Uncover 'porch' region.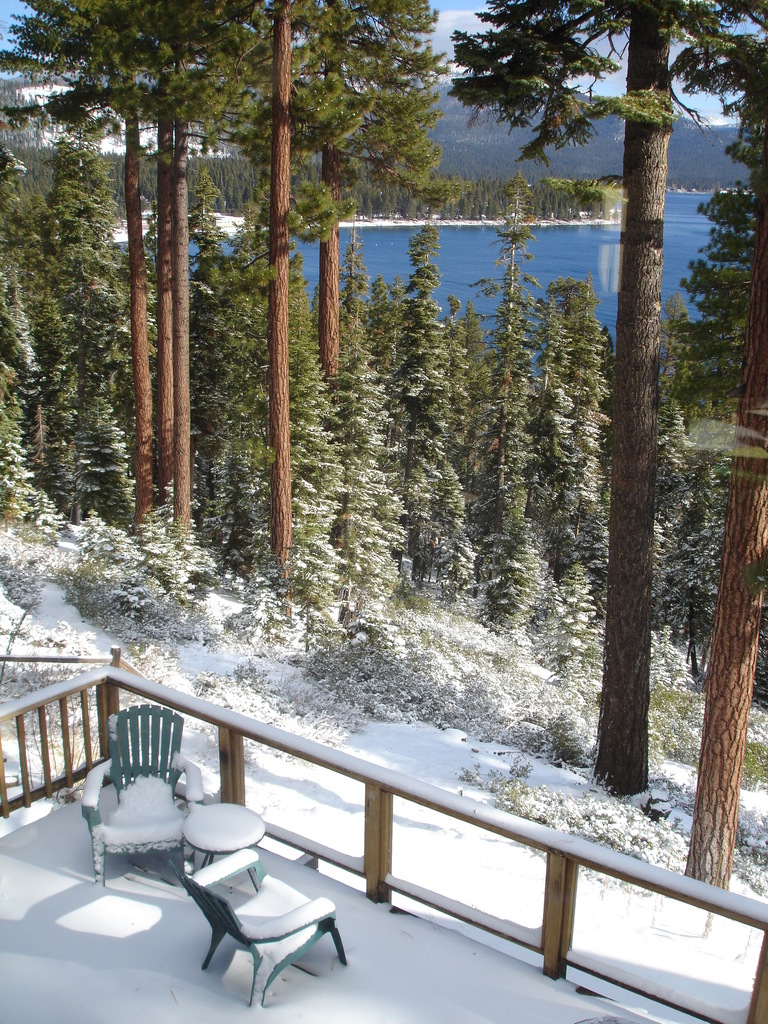
Uncovered: <box>0,659,767,1023</box>.
